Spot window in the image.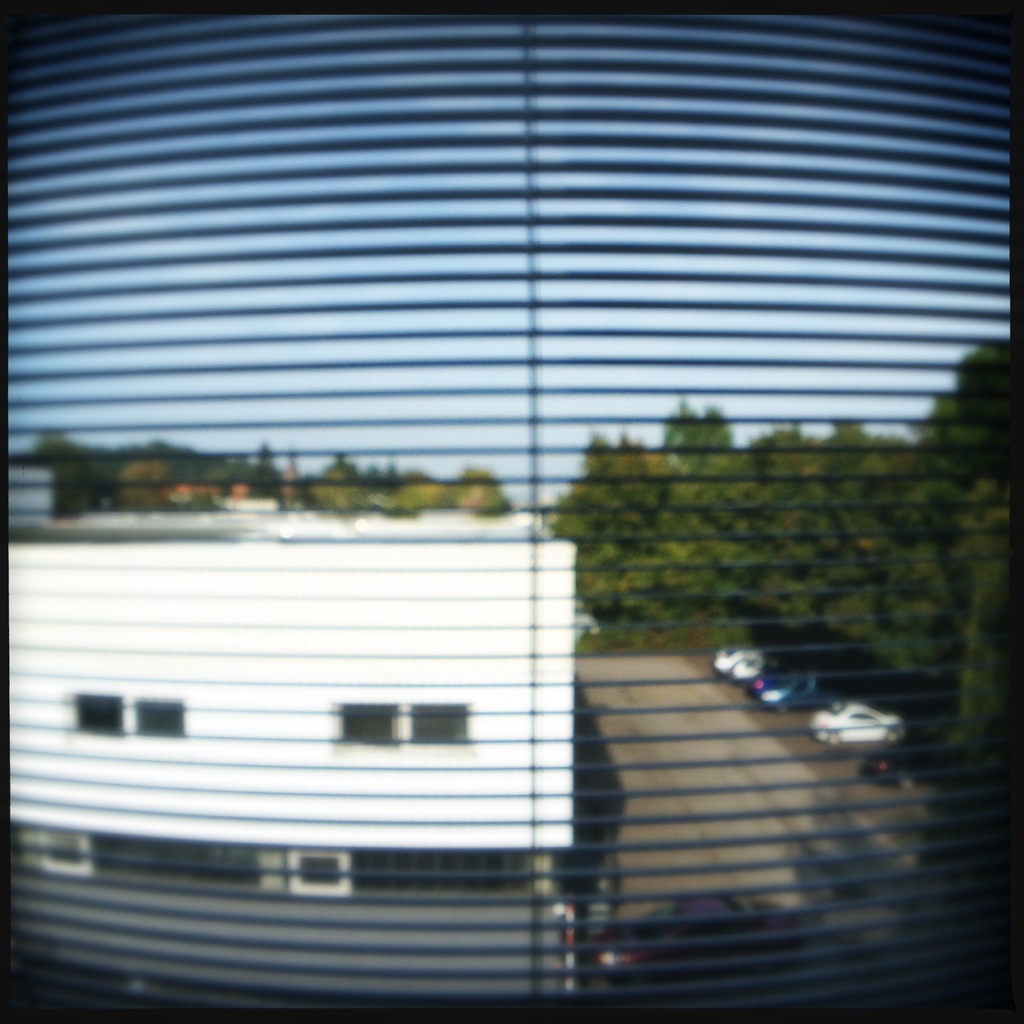
window found at <box>0,0,1023,1023</box>.
